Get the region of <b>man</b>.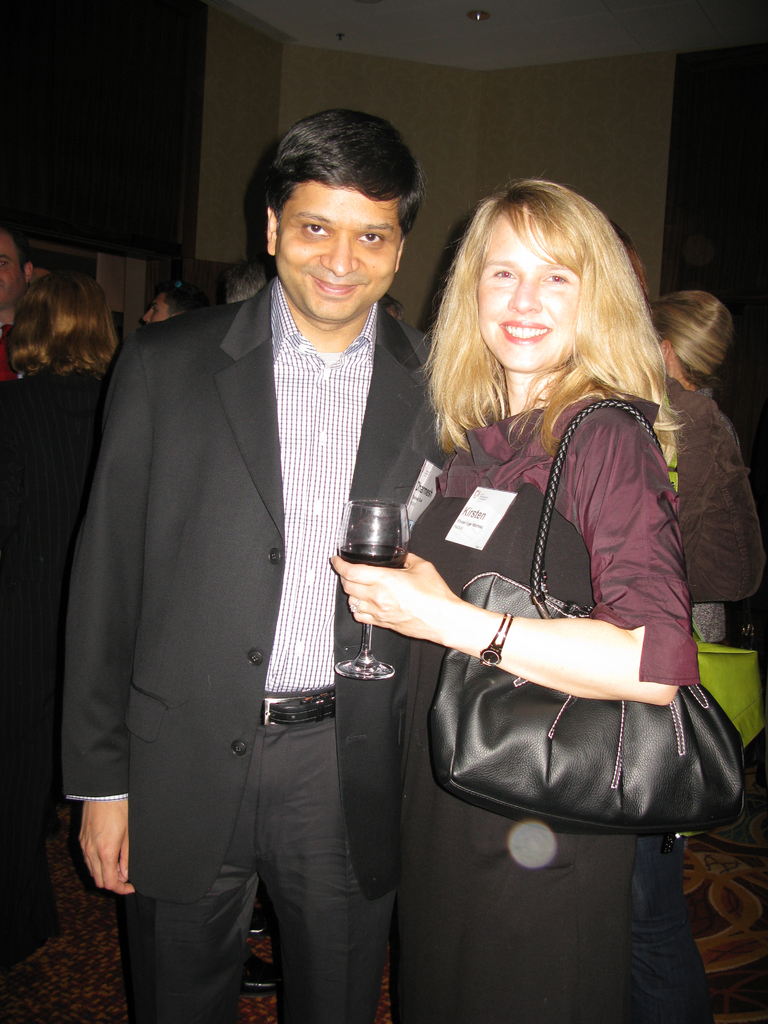
crop(65, 100, 493, 1012).
